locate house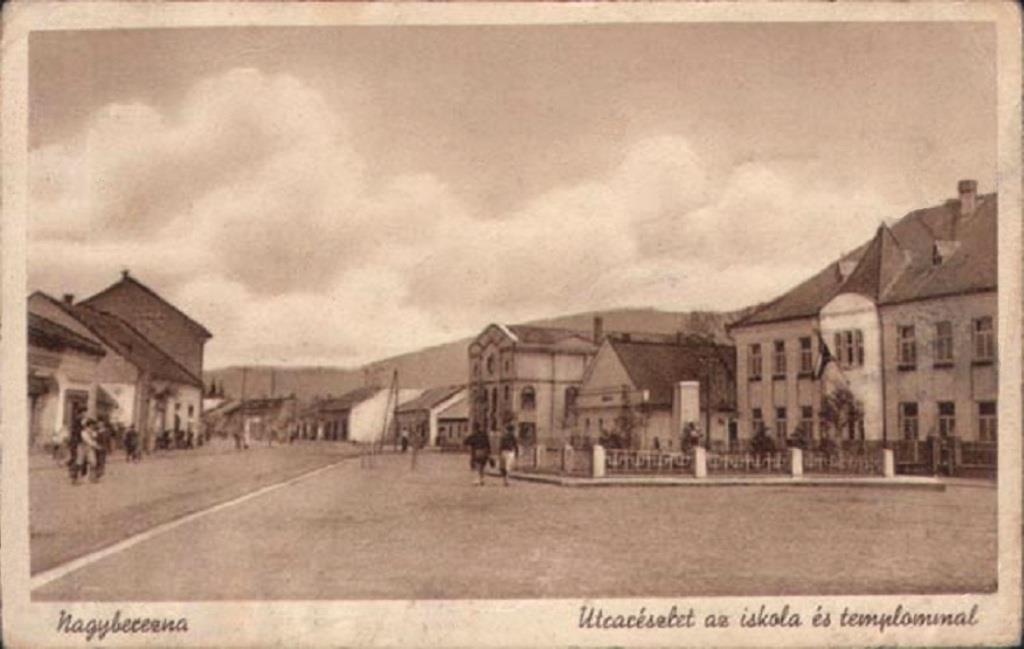
(429, 395, 467, 444)
